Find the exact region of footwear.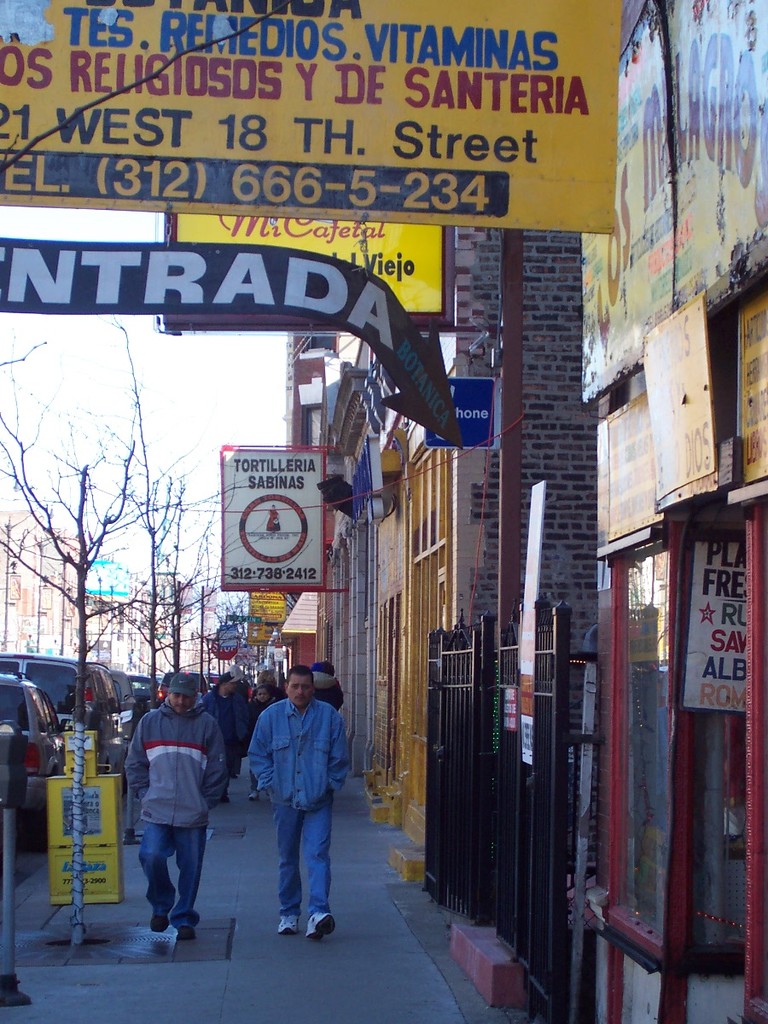
Exact region: bbox=(153, 917, 169, 932).
